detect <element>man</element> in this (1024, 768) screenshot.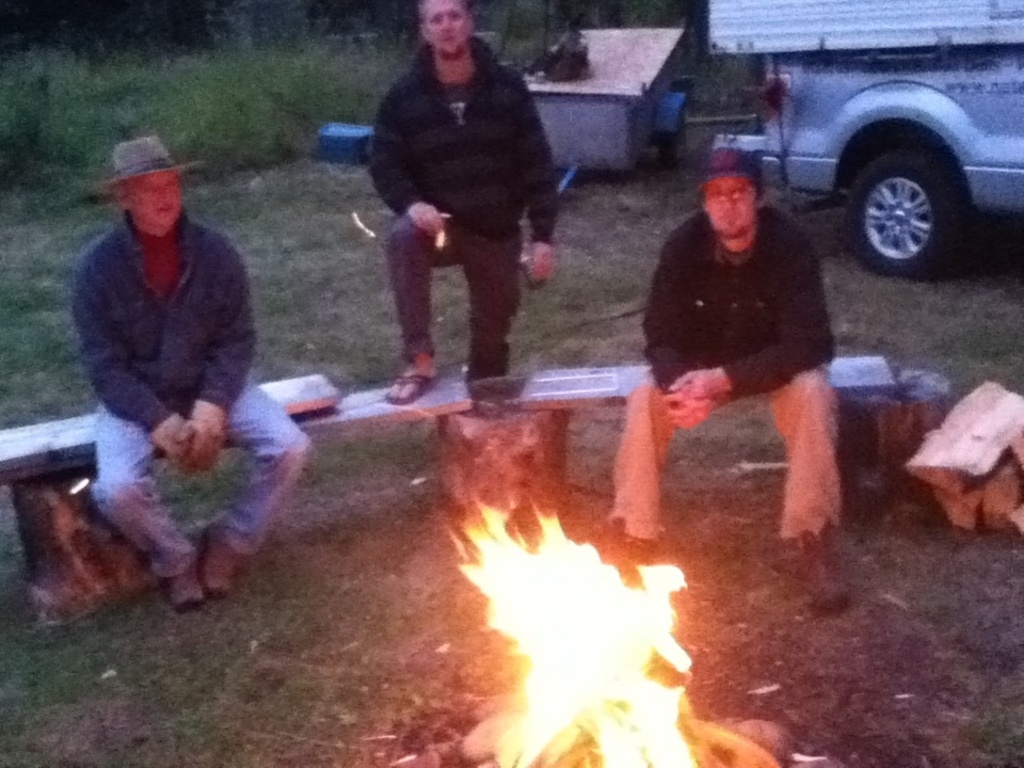
Detection: rect(57, 125, 310, 614).
